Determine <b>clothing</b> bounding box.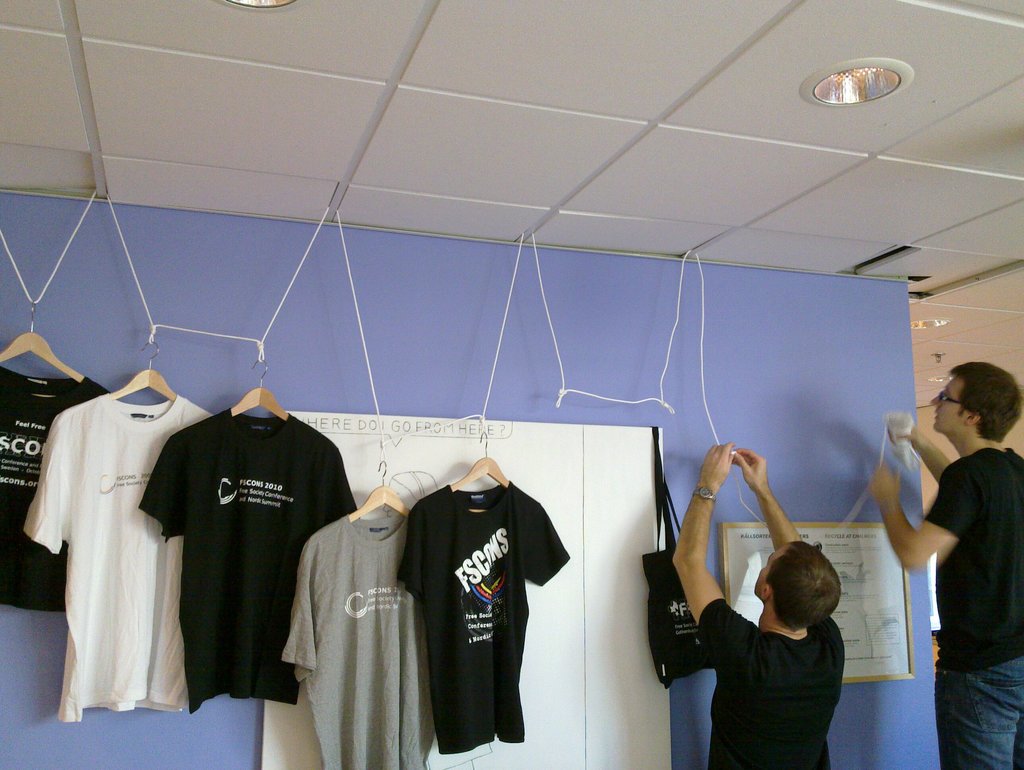
Determined: [left=24, top=397, right=202, bottom=748].
